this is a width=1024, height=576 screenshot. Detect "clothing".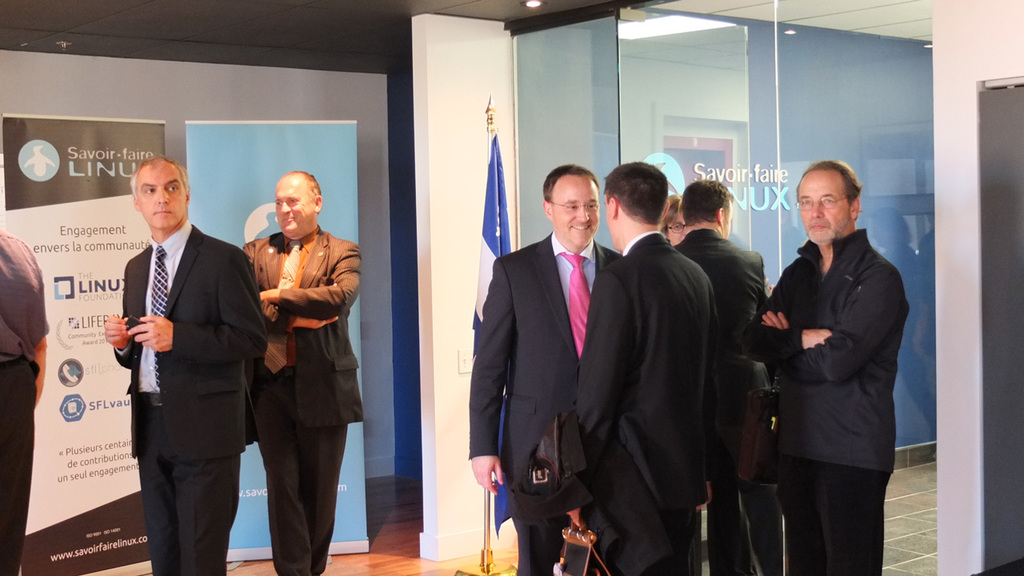
574:234:714:575.
